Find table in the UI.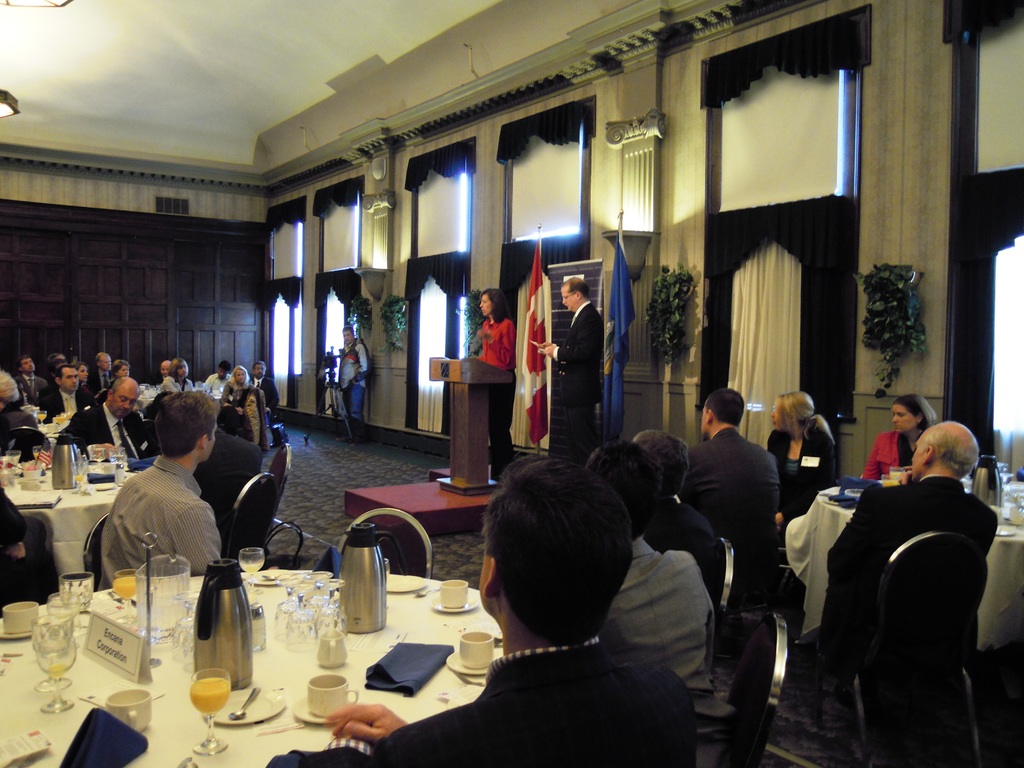
UI element at [0,452,136,588].
